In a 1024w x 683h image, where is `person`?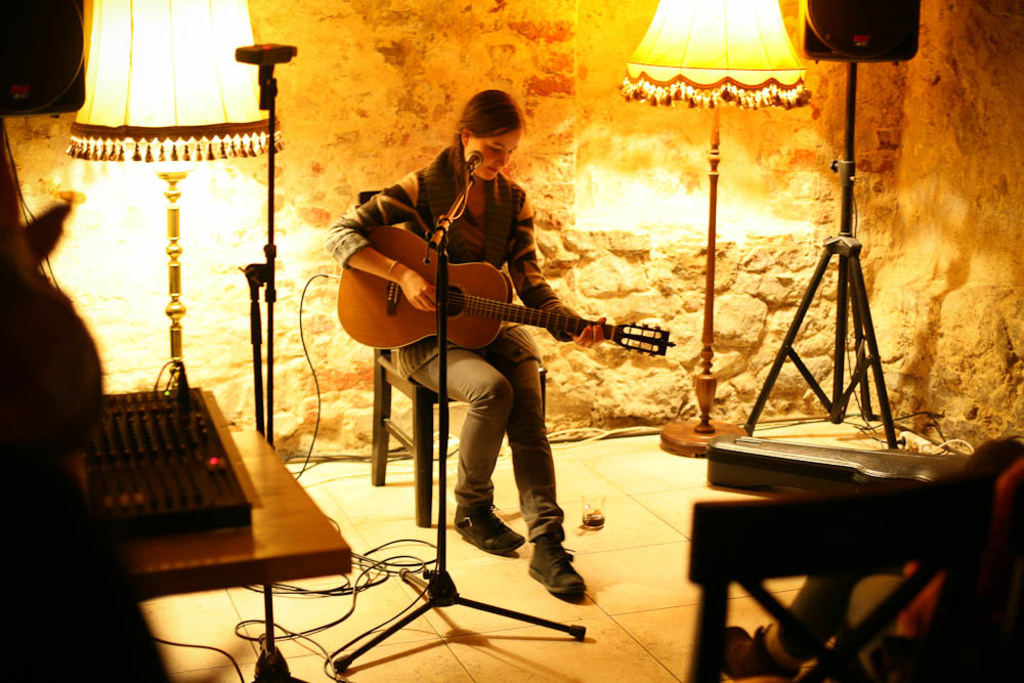
bbox(322, 89, 608, 598).
